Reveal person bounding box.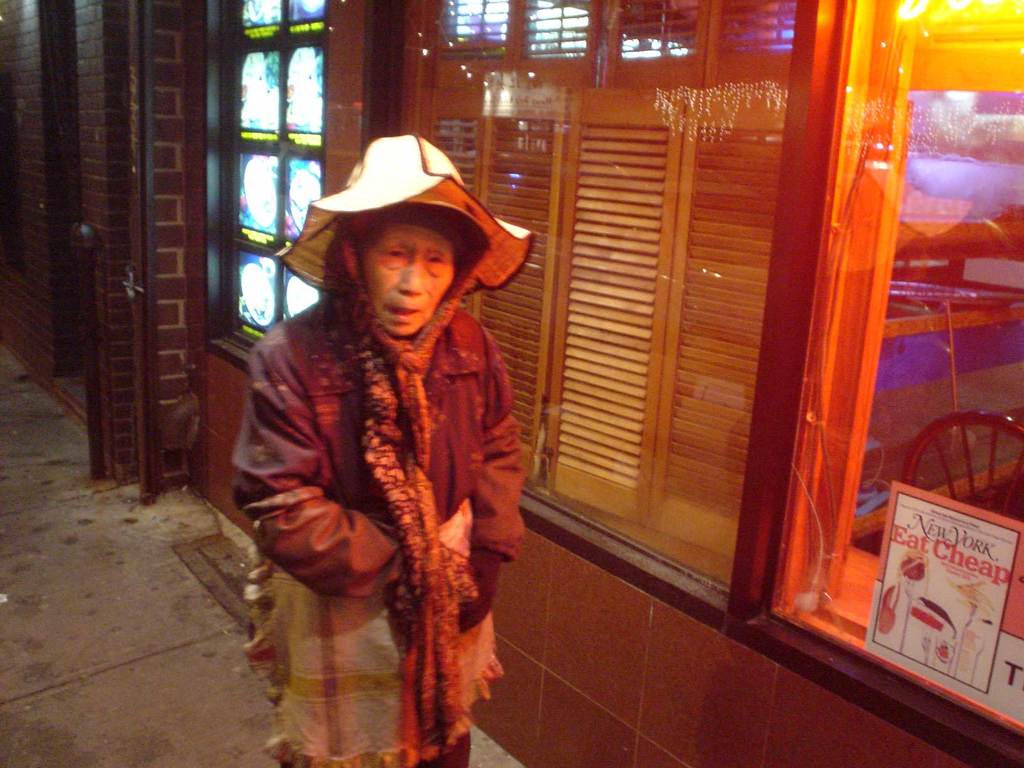
Revealed: <box>218,125,533,767</box>.
